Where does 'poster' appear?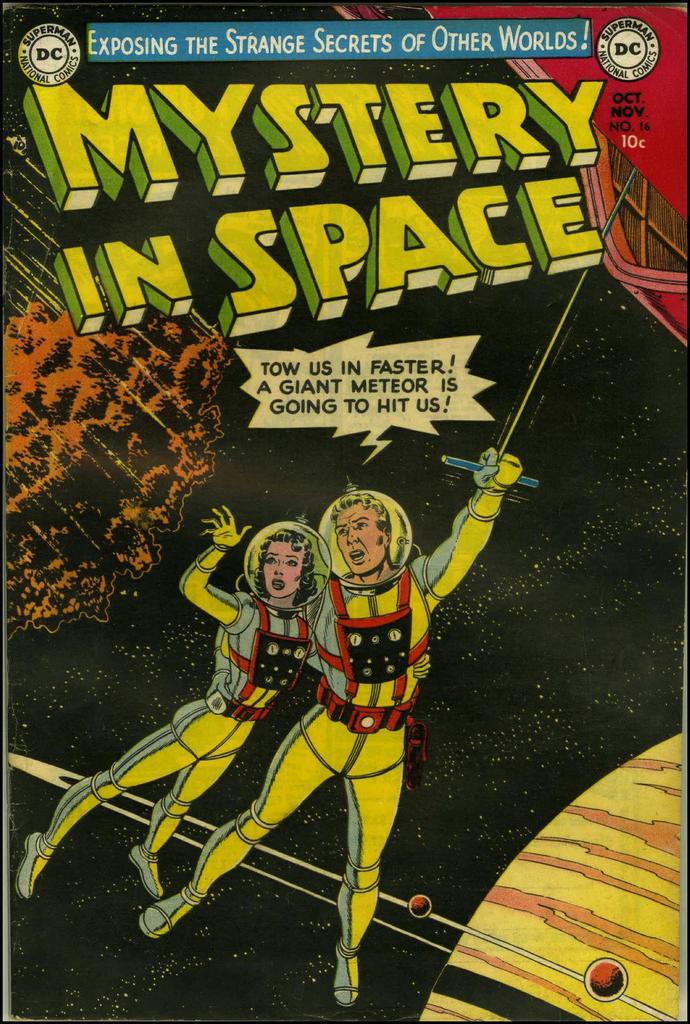
Appears at locate(0, 0, 689, 1023).
